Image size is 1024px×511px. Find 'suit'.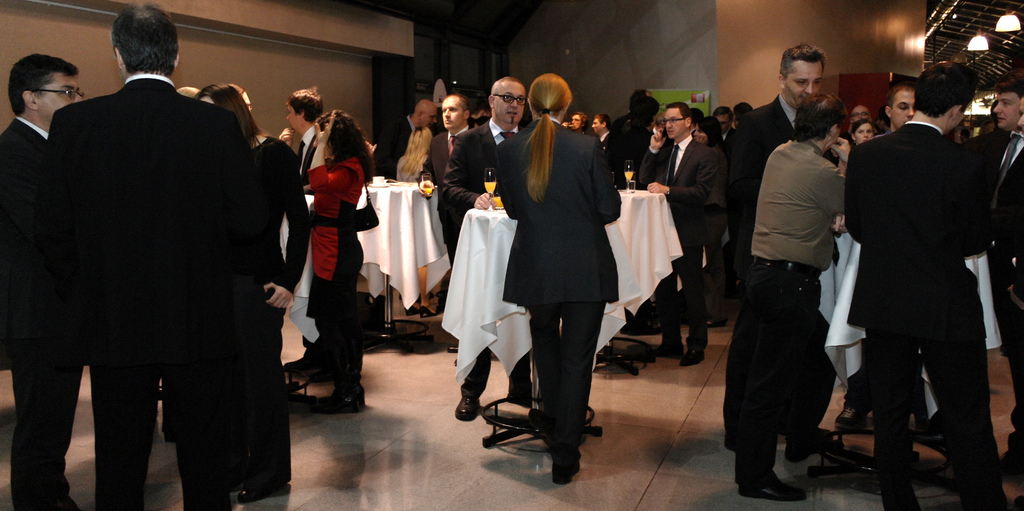
x1=814, y1=72, x2=995, y2=482.
